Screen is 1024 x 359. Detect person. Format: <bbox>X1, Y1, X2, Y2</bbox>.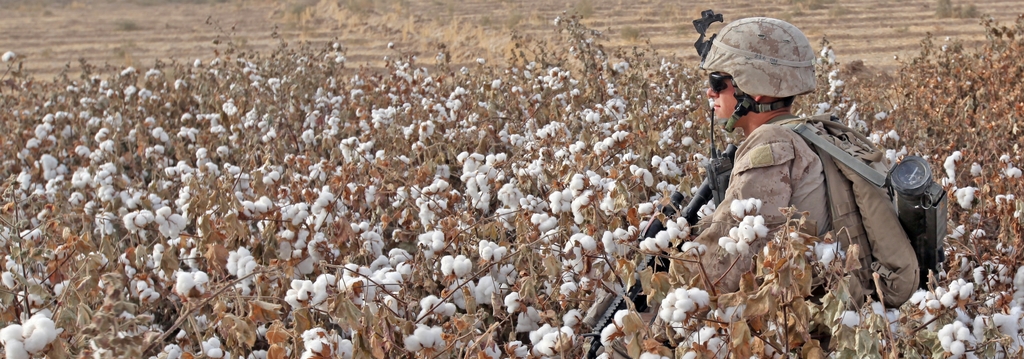
<bbox>671, 18, 923, 310</bbox>.
